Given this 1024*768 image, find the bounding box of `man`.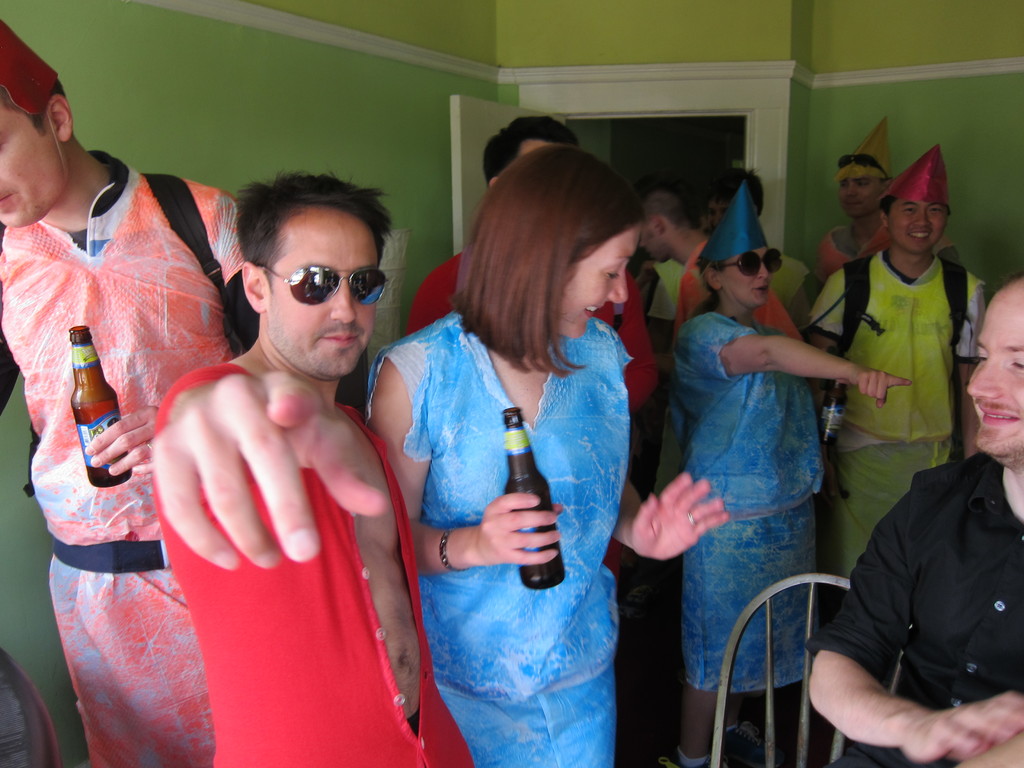
[799,270,1023,767].
